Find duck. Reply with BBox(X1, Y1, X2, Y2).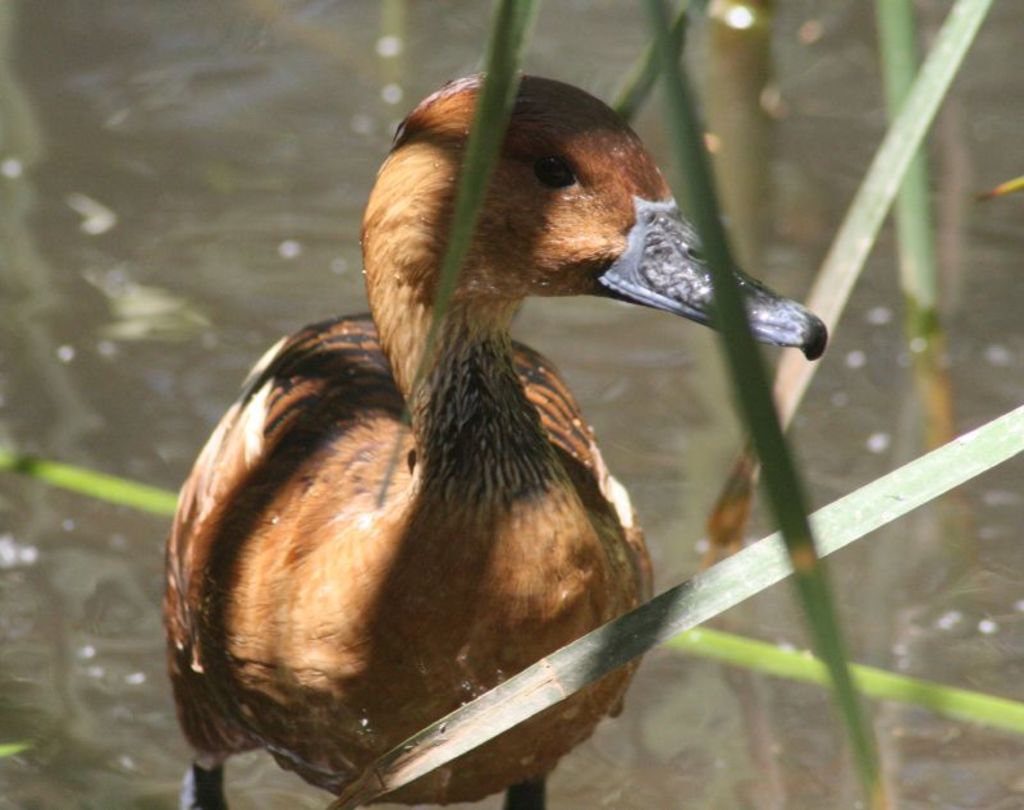
BBox(156, 72, 836, 807).
